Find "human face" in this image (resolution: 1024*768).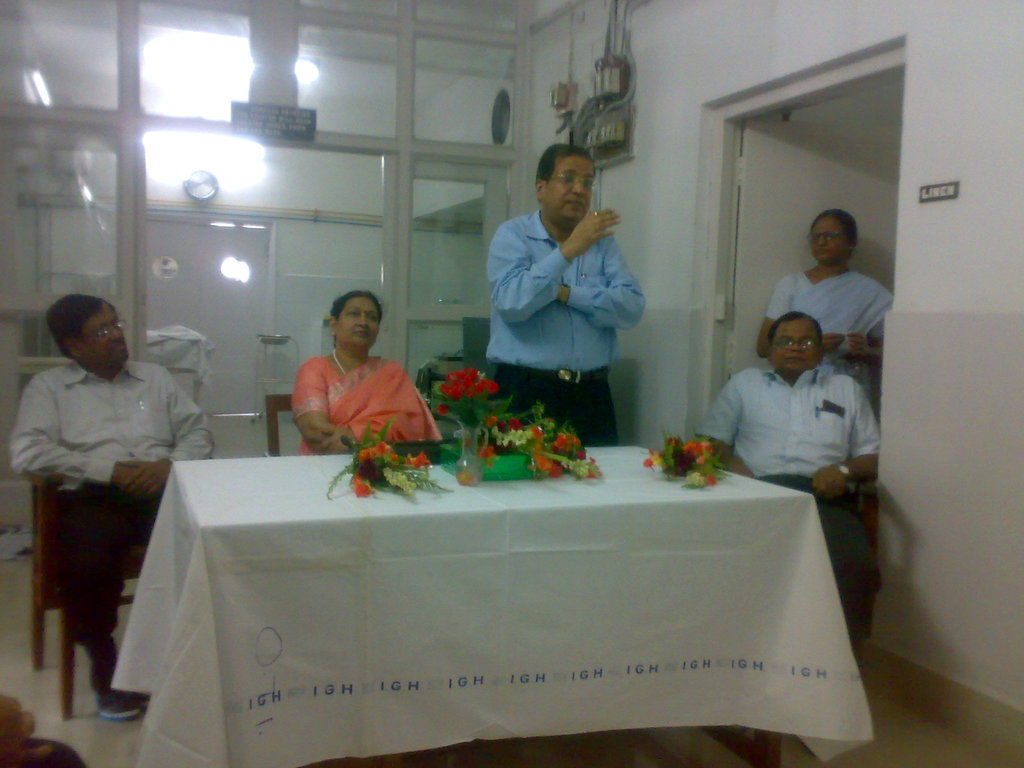
locate(768, 321, 824, 378).
